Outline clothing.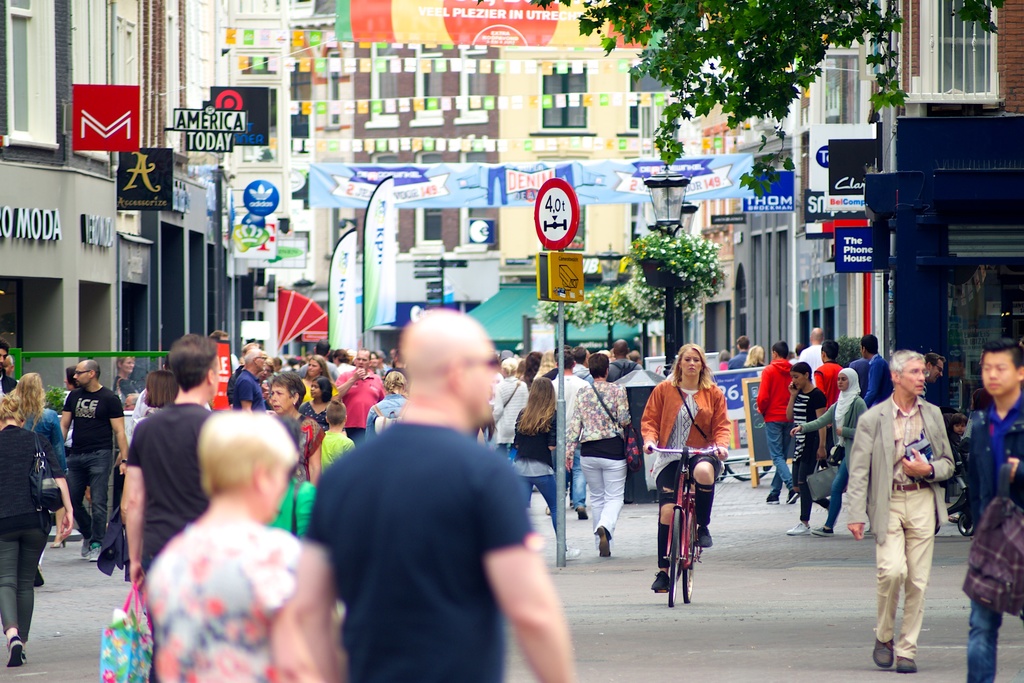
Outline: <box>8,406,62,562</box>.
